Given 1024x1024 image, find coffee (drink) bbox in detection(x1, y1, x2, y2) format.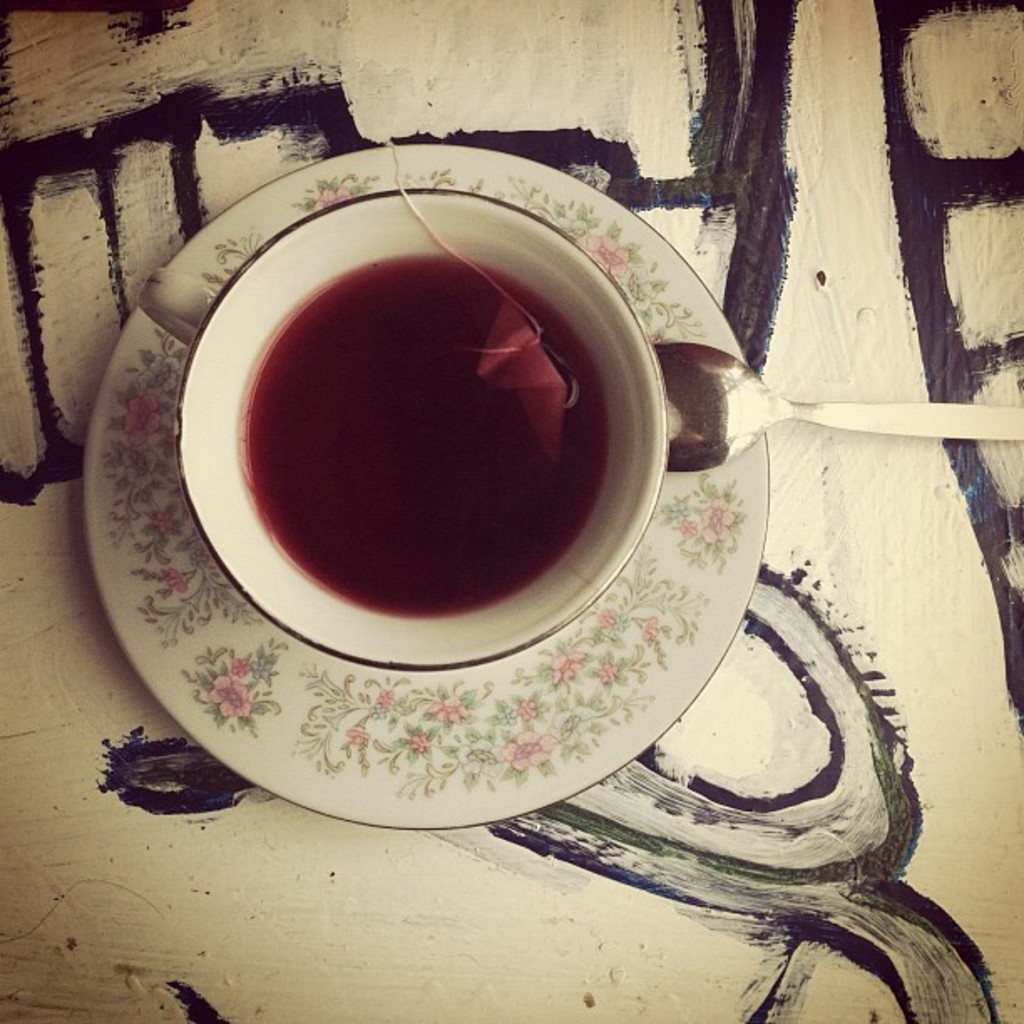
detection(167, 159, 673, 691).
